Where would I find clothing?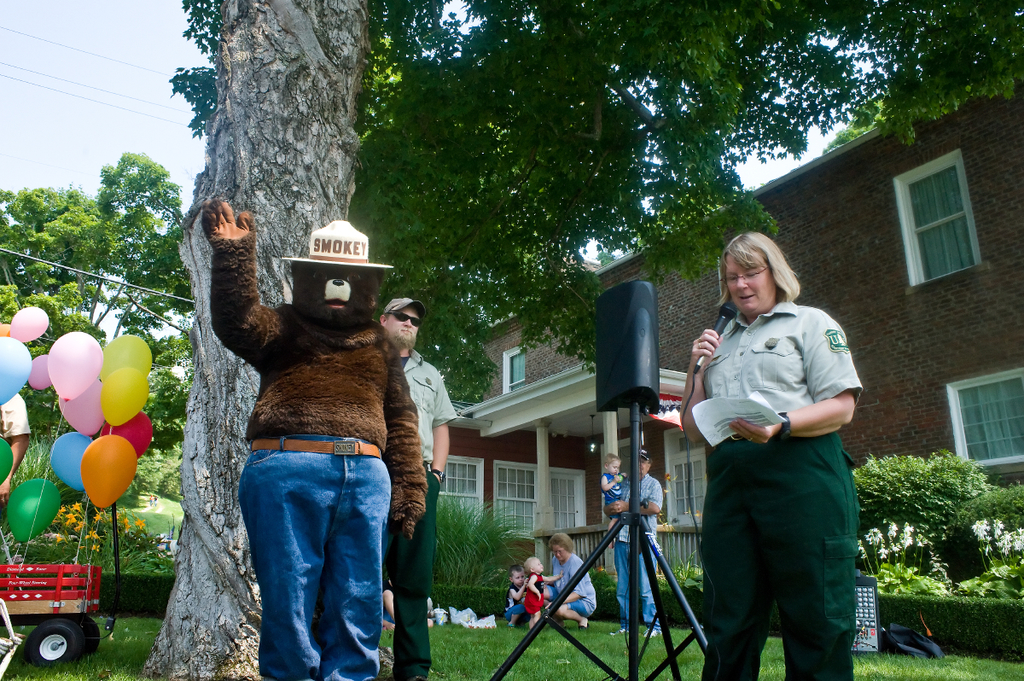
At {"left": 549, "top": 553, "right": 595, "bottom": 611}.
